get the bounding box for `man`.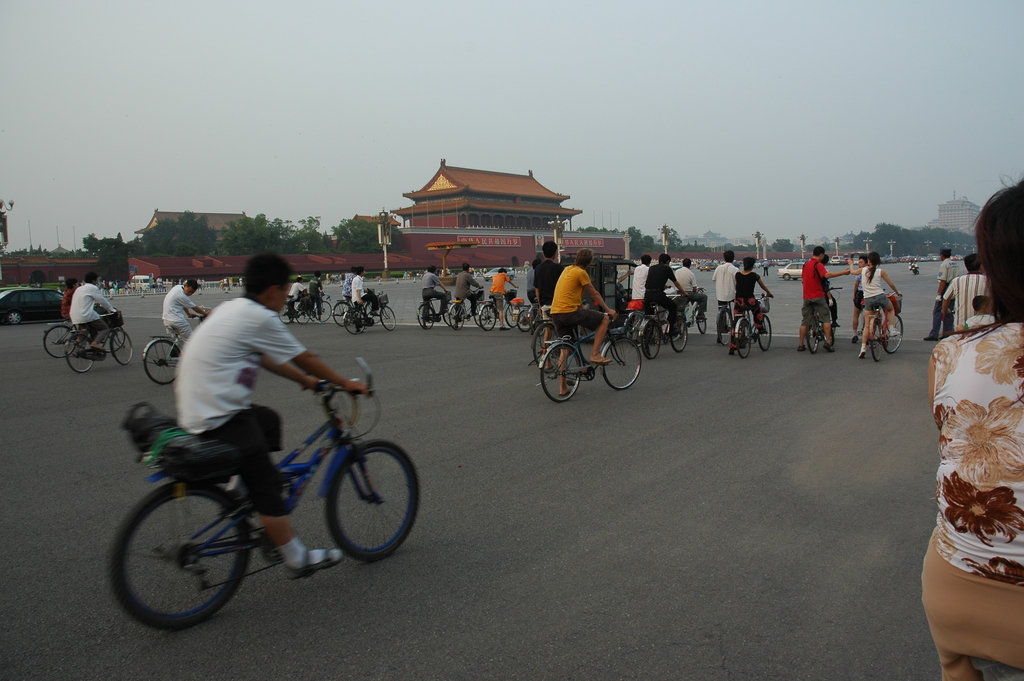
region(794, 247, 851, 349).
